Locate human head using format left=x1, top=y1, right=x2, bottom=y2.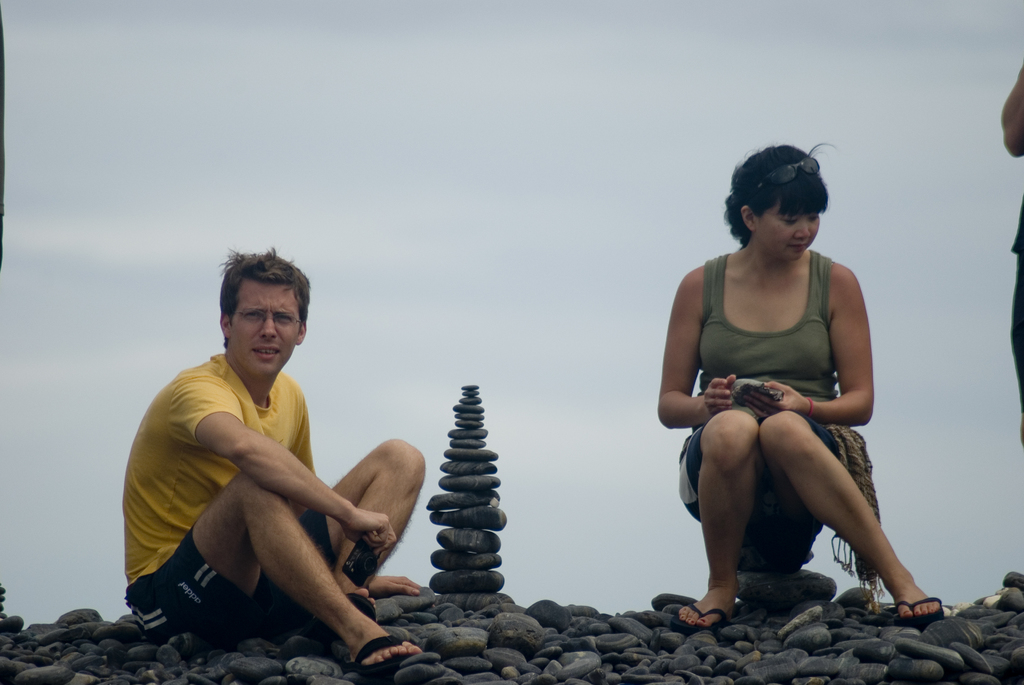
left=721, top=145, right=832, bottom=267.
